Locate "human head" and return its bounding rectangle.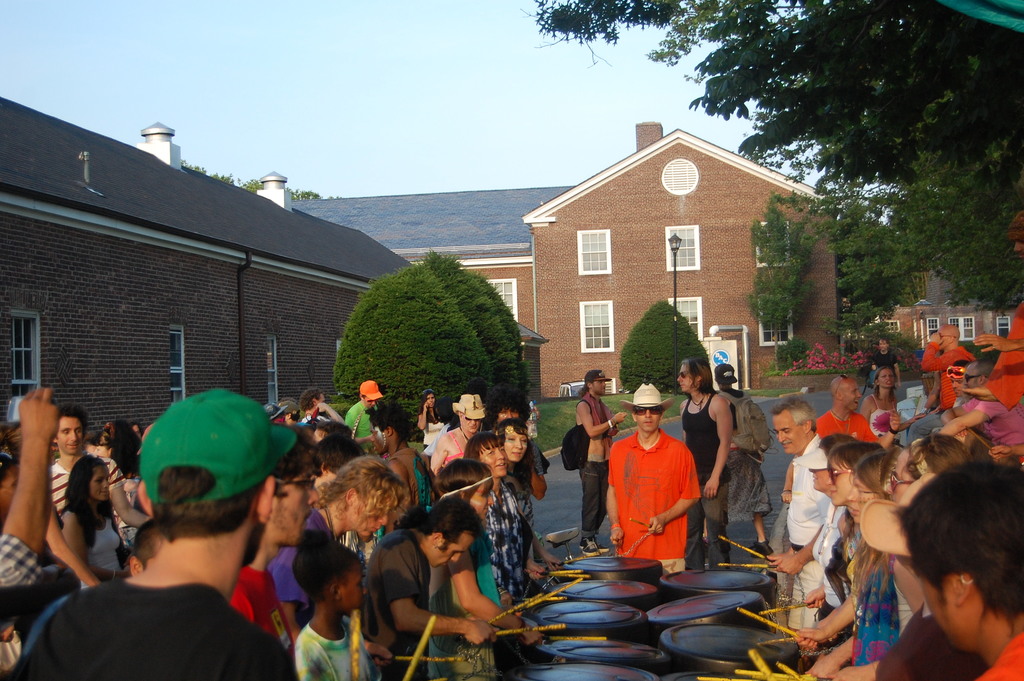
90 433 117 453.
